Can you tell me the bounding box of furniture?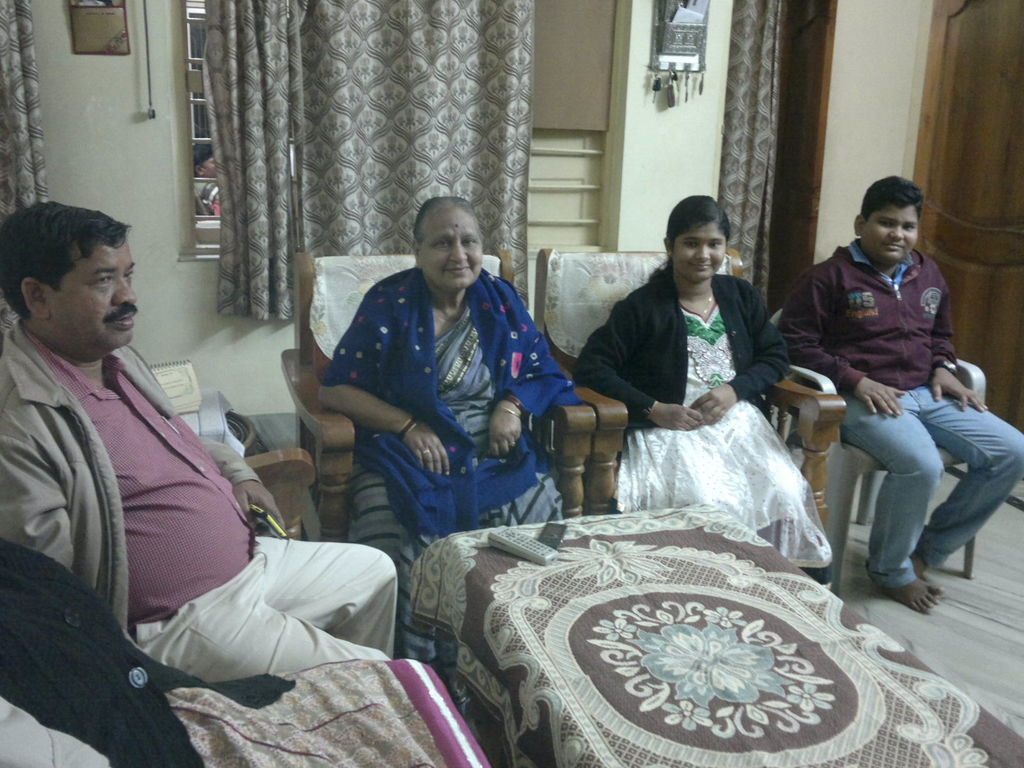
(399,499,1023,767).
